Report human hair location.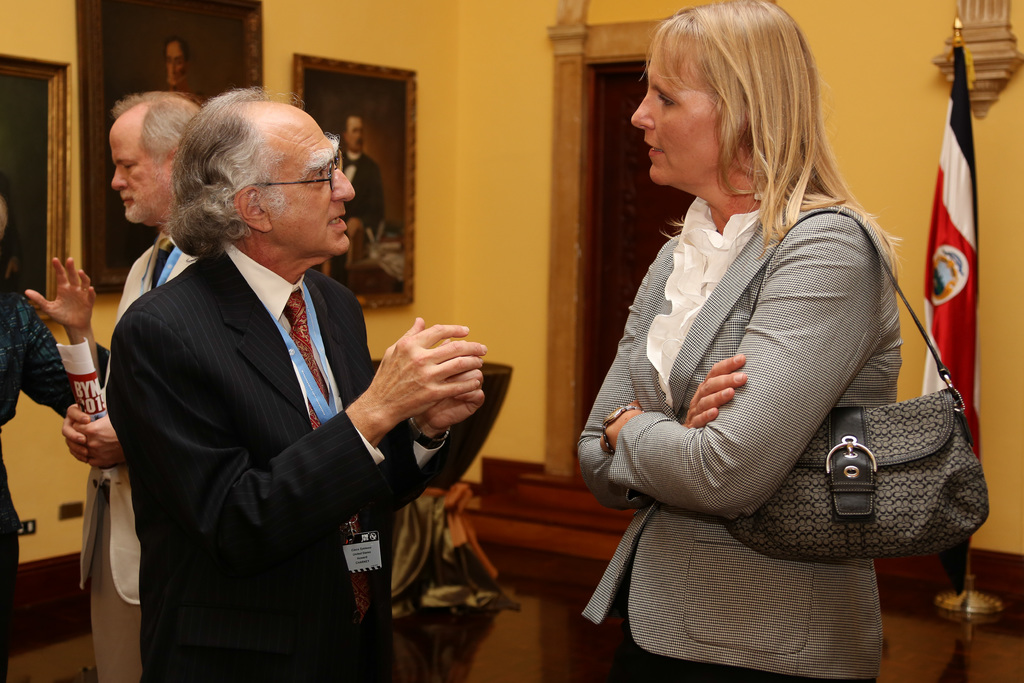
Report: bbox=(157, 80, 304, 263).
